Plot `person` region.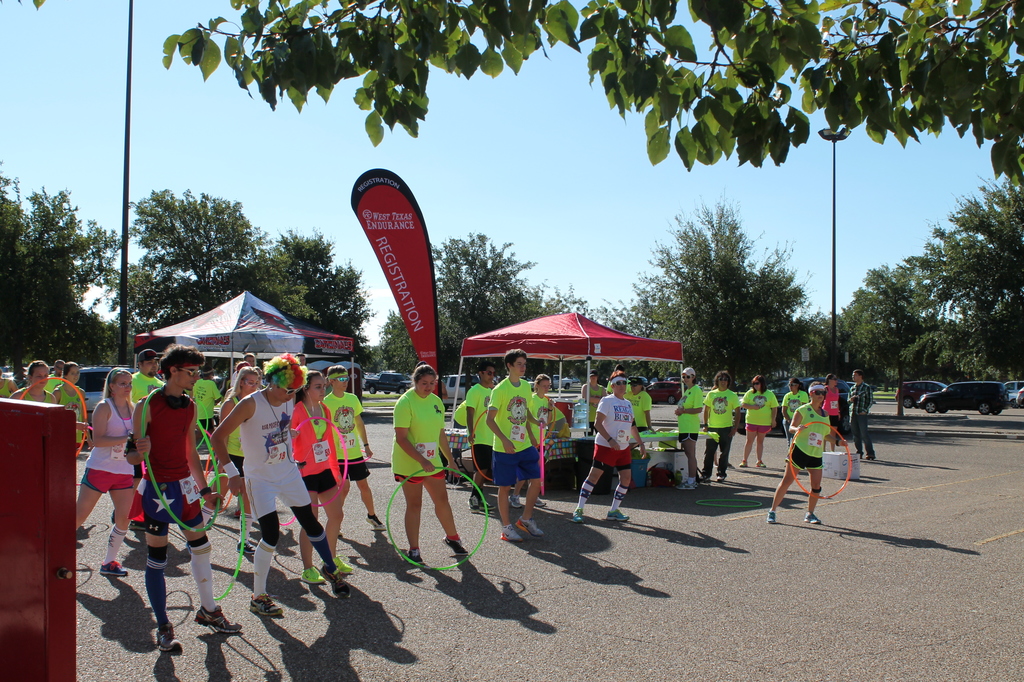
Plotted at <region>47, 360, 74, 396</region>.
